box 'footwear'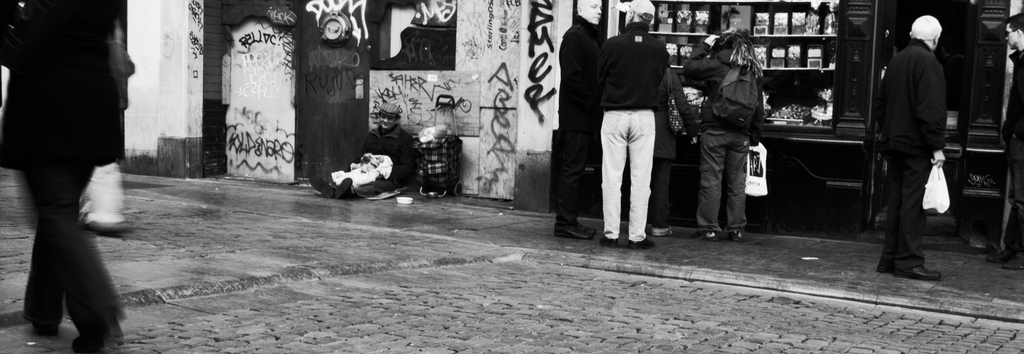
891:262:944:284
